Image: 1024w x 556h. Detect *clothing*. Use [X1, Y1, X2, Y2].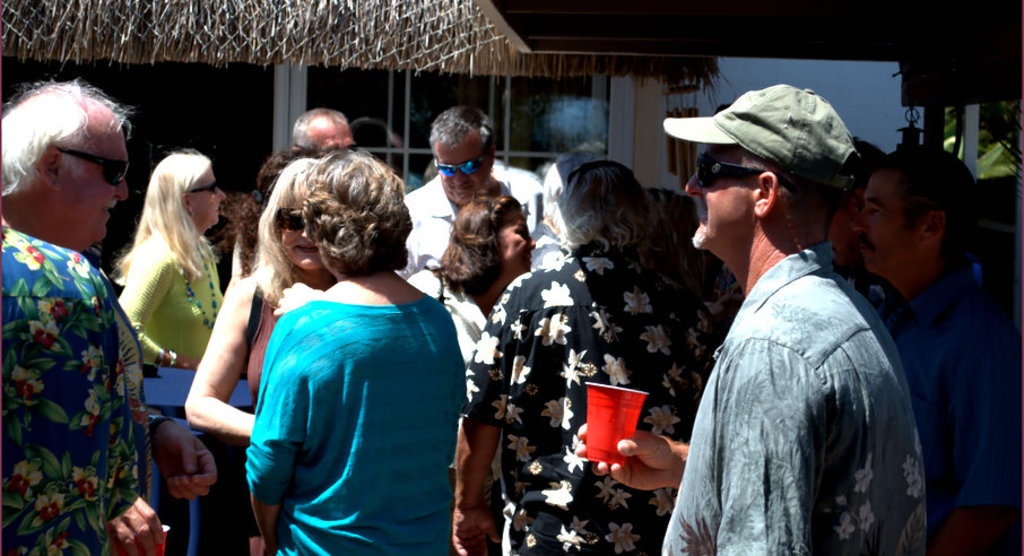
[407, 271, 503, 365].
